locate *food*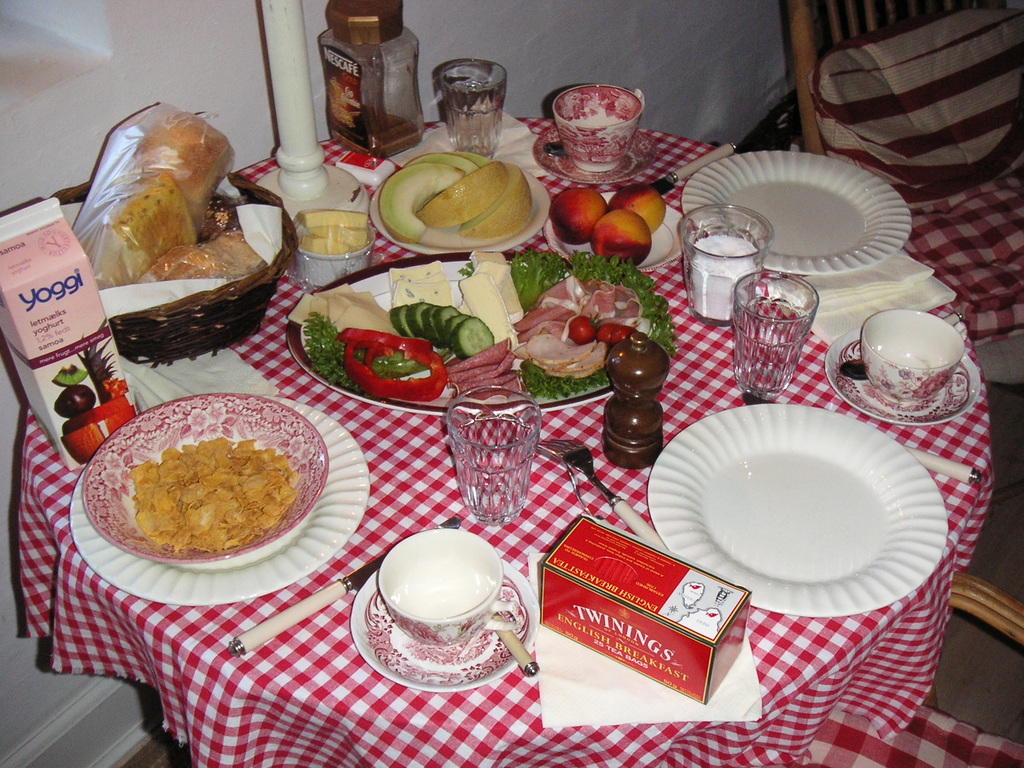
box=[298, 207, 369, 259]
